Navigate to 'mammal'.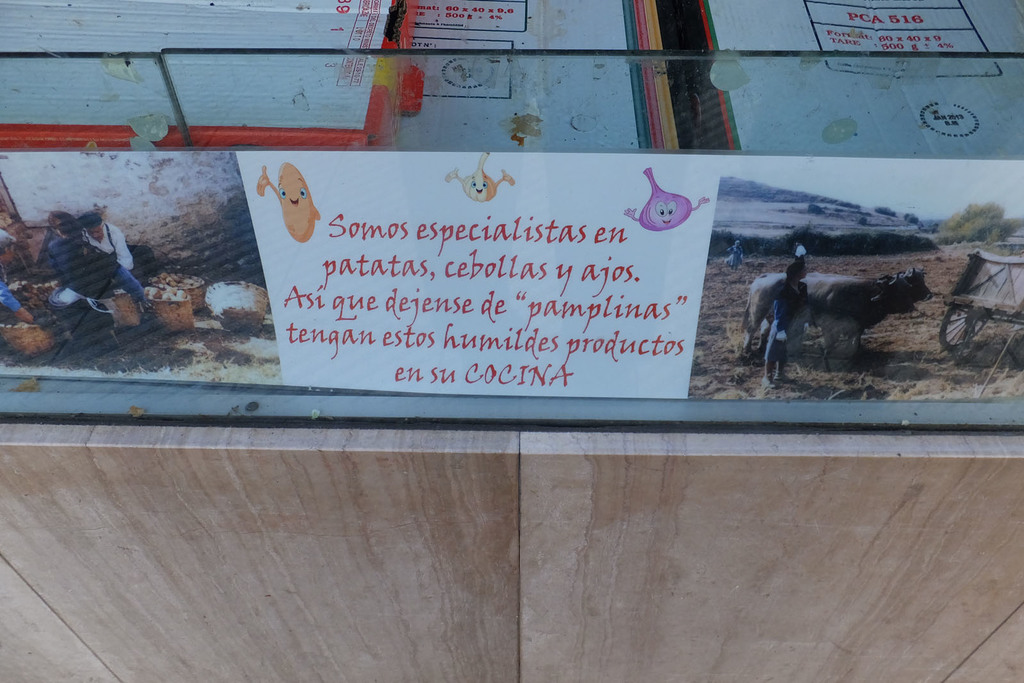
Navigation target: BBox(726, 237, 738, 269).
